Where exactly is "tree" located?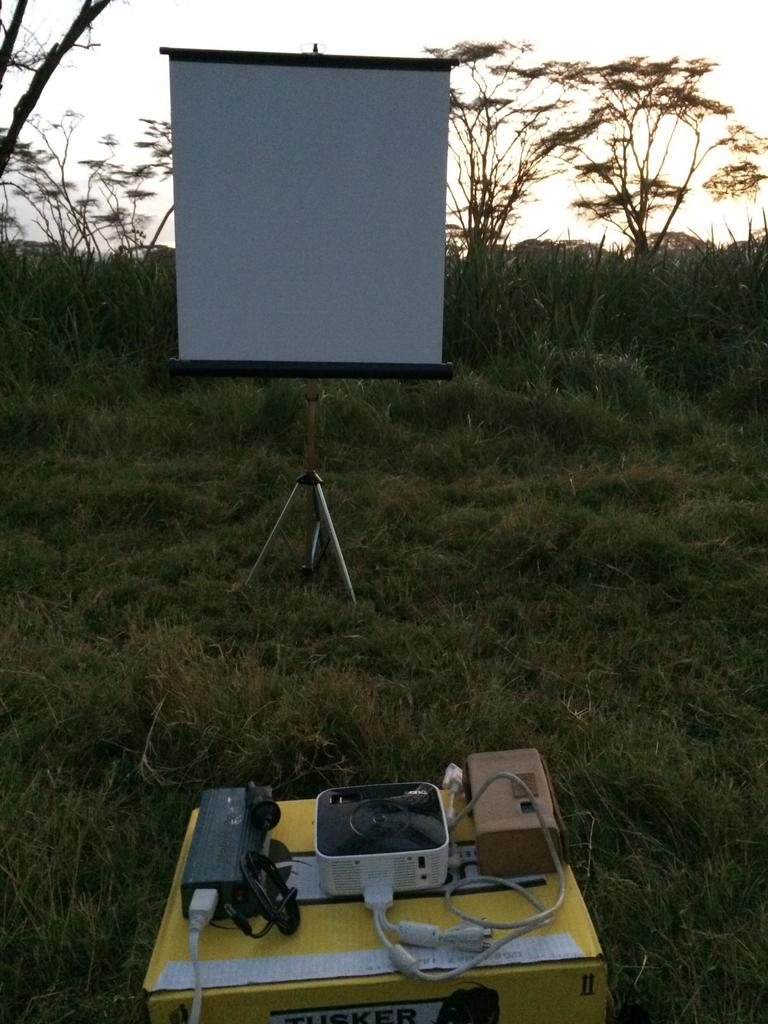
Its bounding box is (left=427, top=33, right=584, bottom=265).
